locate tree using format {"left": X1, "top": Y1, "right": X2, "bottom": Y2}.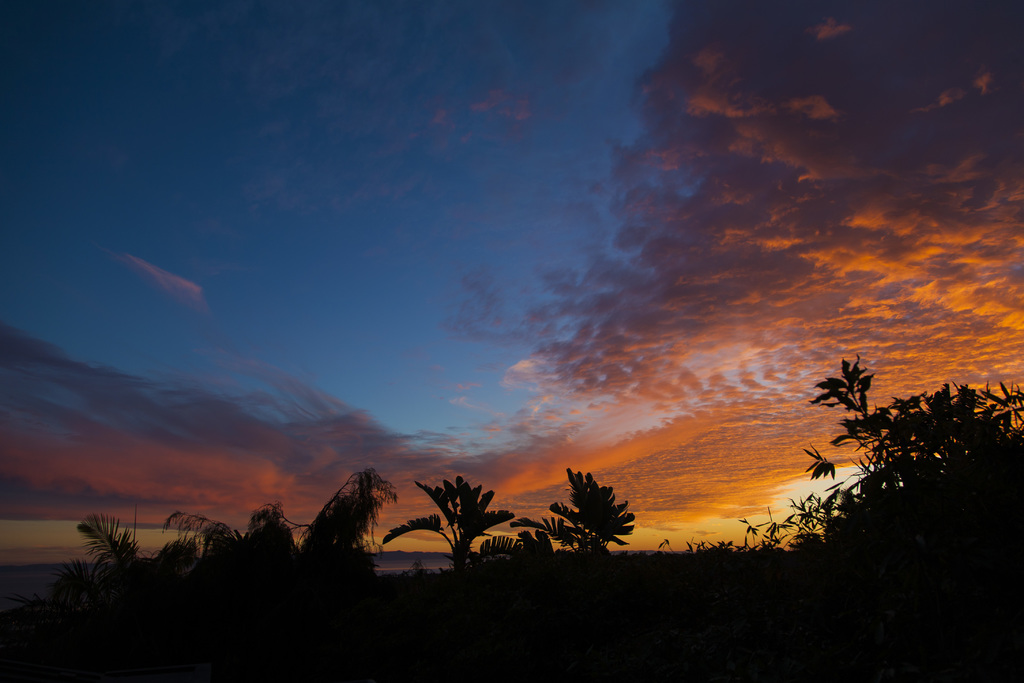
{"left": 73, "top": 506, "right": 241, "bottom": 584}.
